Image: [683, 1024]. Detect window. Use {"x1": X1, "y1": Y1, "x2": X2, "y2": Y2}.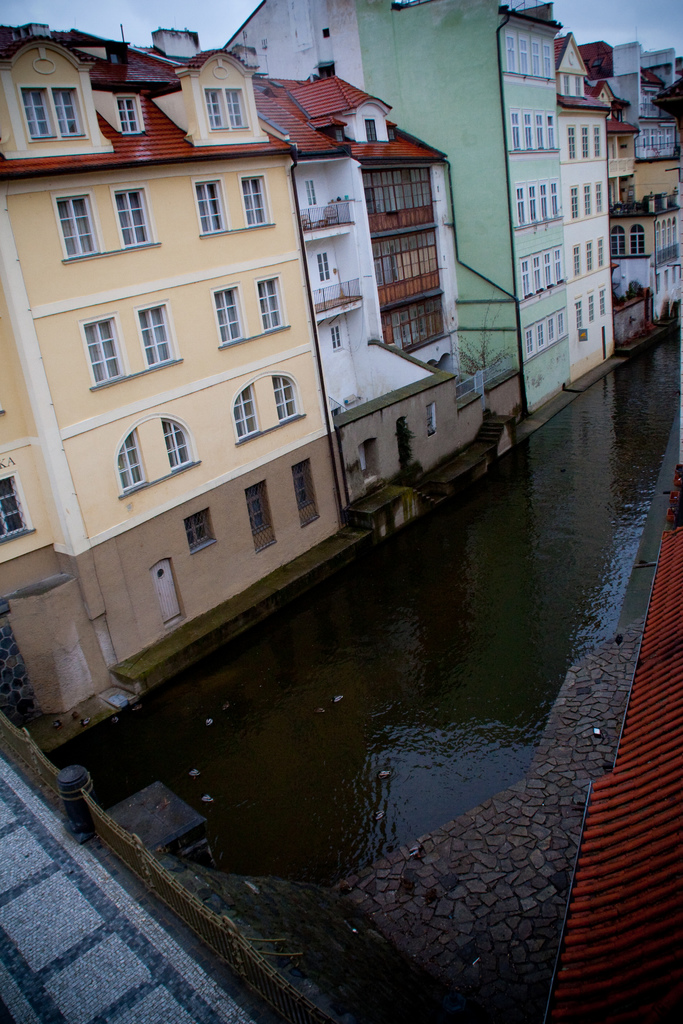
{"x1": 532, "y1": 109, "x2": 543, "y2": 154}.
